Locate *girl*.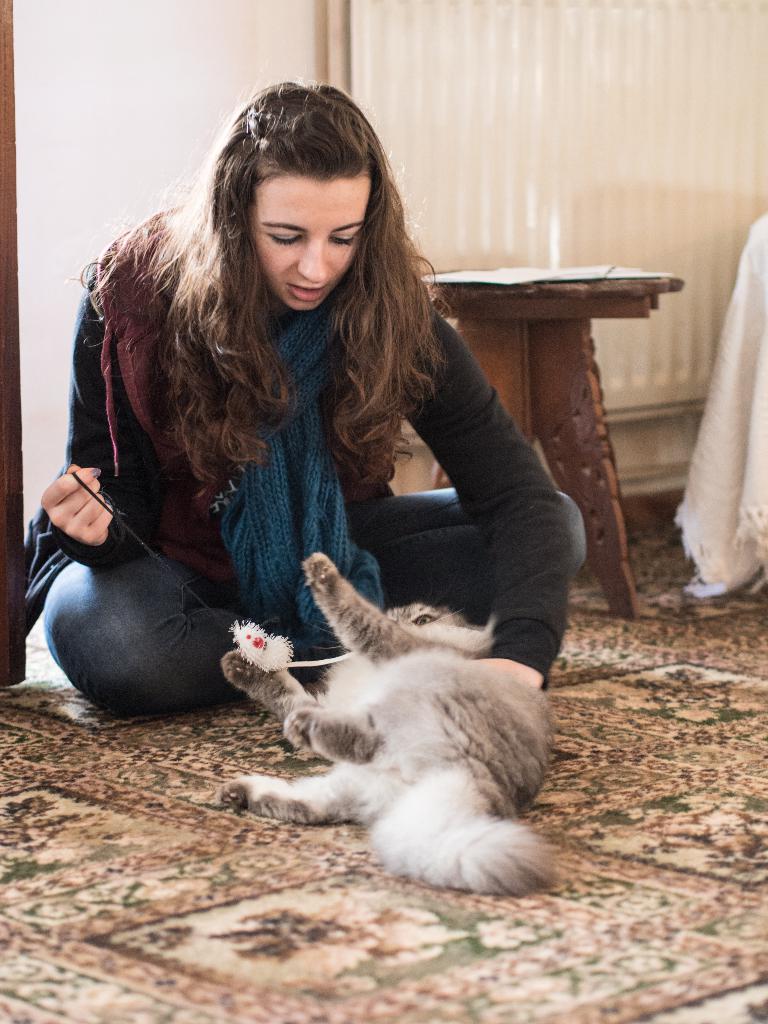
Bounding box: bbox=[36, 75, 595, 719].
